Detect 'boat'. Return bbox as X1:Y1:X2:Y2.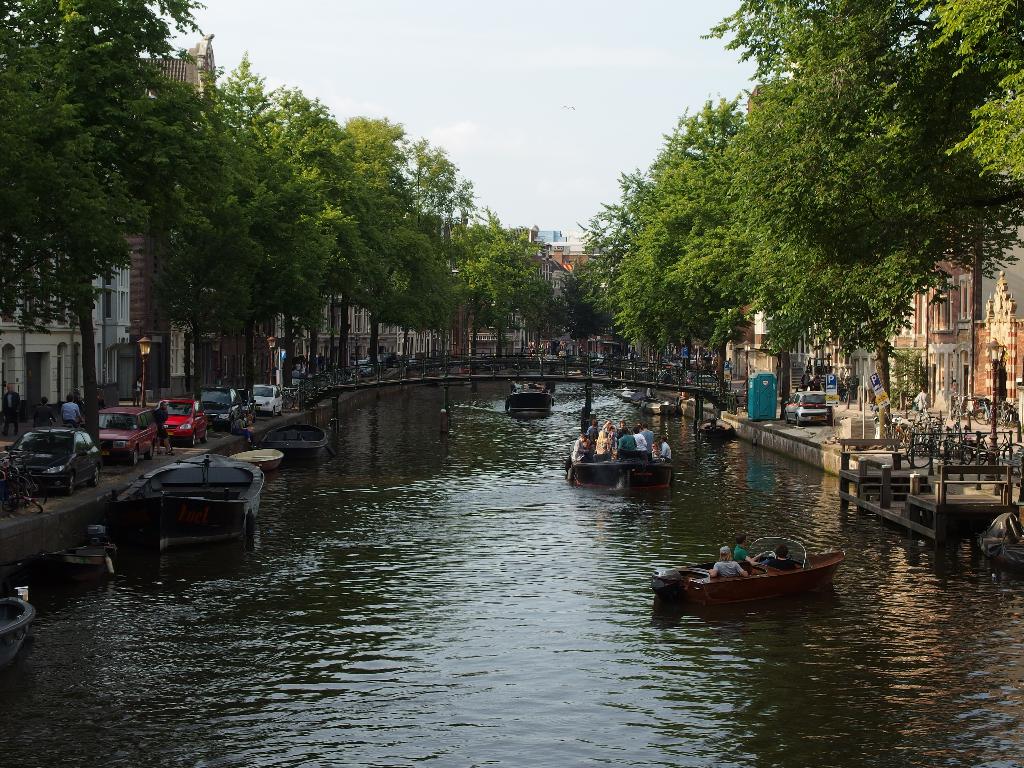
664:537:858:616.
